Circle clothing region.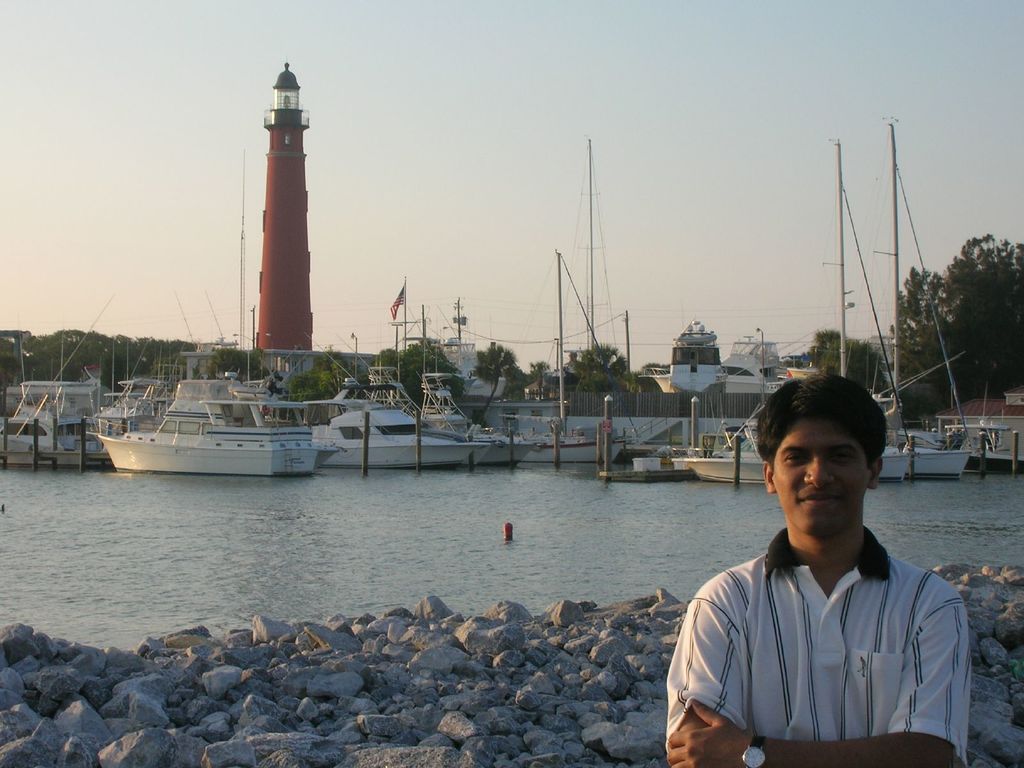
Region: bbox=(669, 529, 970, 767).
